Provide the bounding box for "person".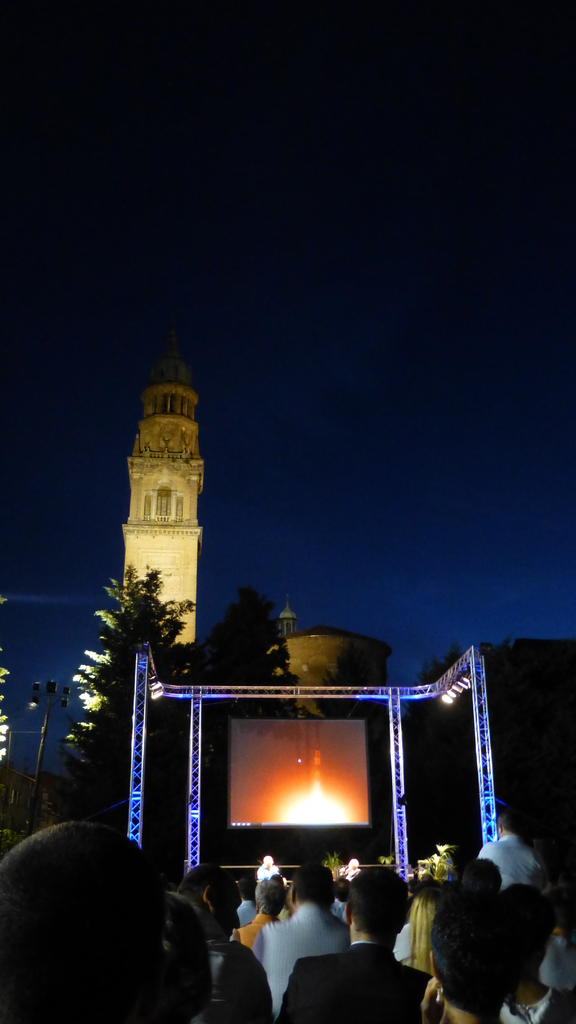
436:890:504:1023.
